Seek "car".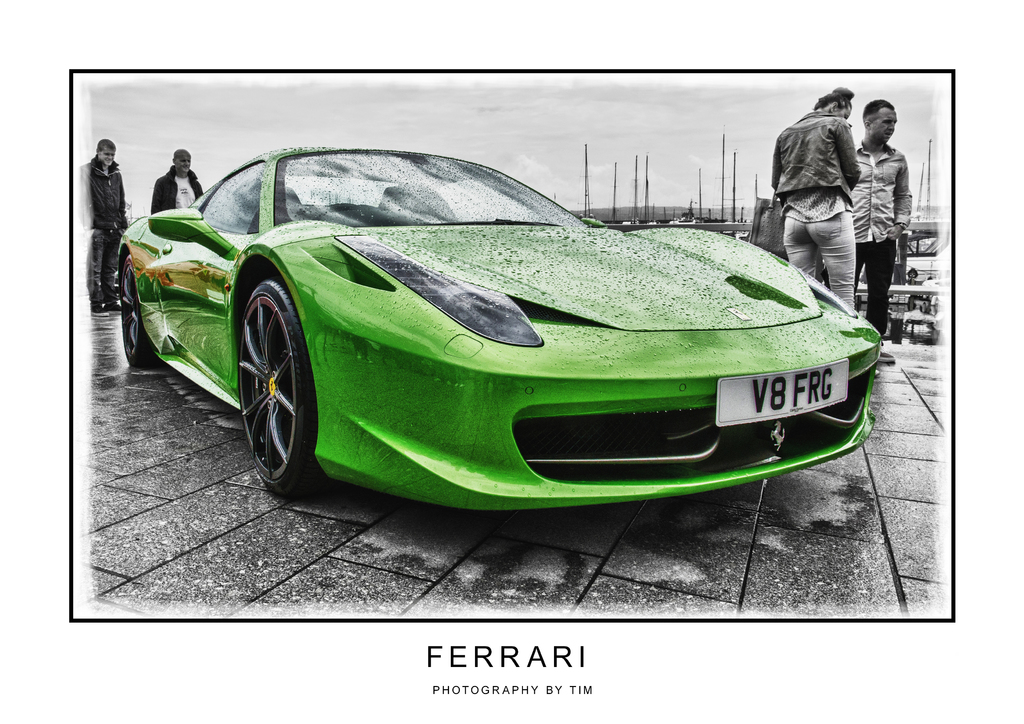
bbox=[109, 143, 892, 511].
